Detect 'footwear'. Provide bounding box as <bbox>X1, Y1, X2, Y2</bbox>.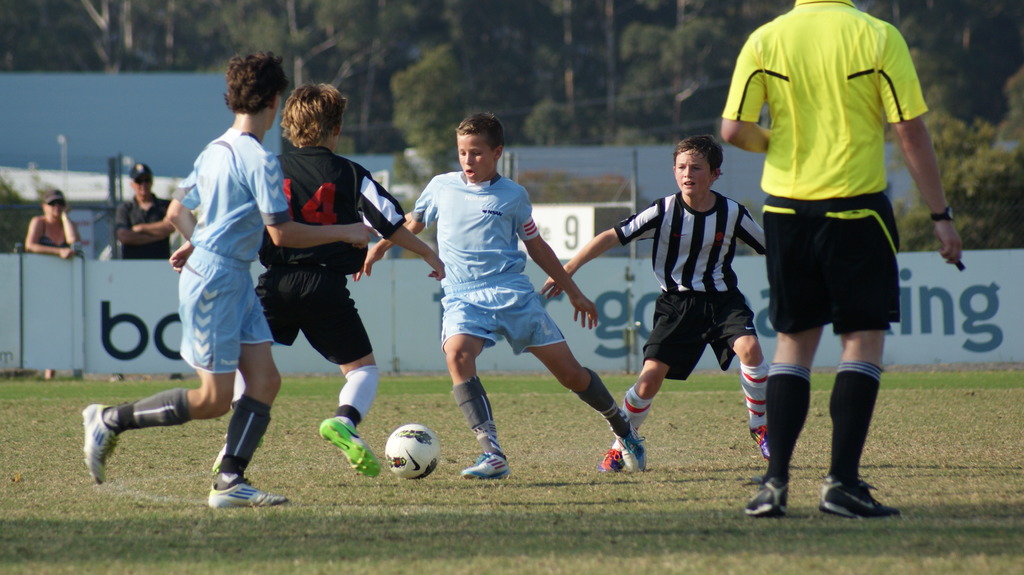
<bbox>463, 452, 511, 482</bbox>.
